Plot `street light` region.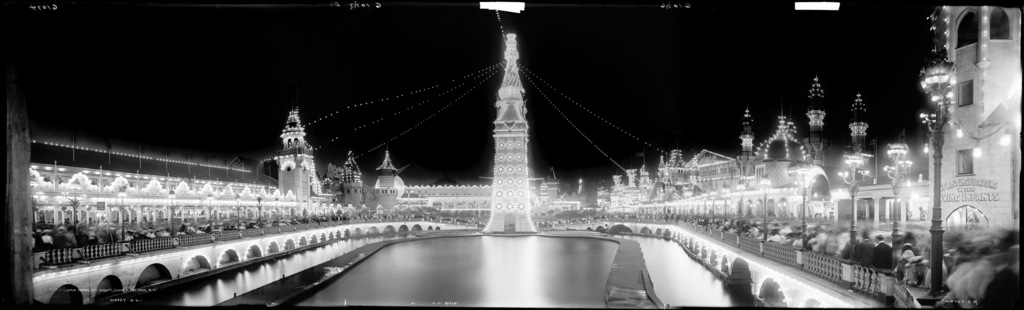
Plotted at select_region(920, 55, 956, 304).
